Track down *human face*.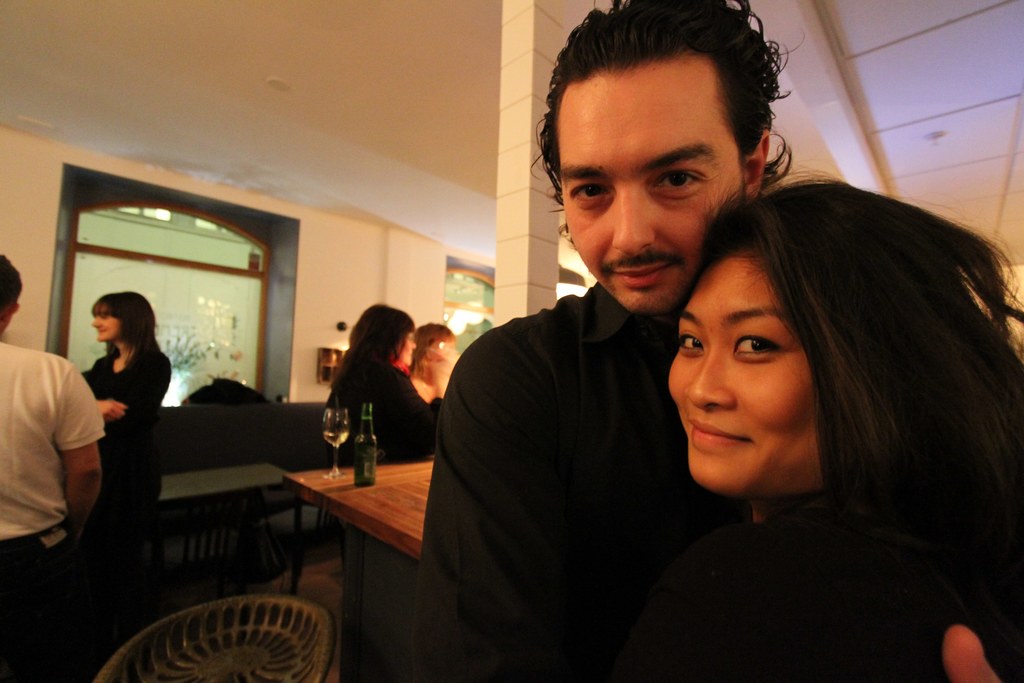
Tracked to bbox(399, 322, 421, 375).
